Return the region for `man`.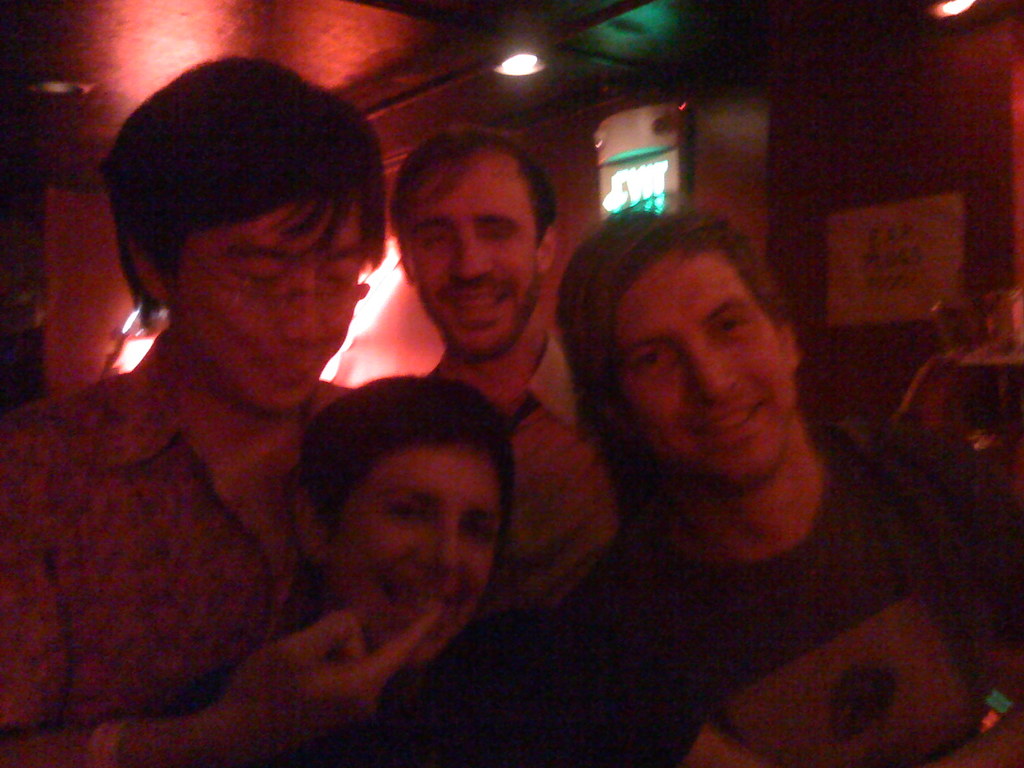
453:173:991:746.
